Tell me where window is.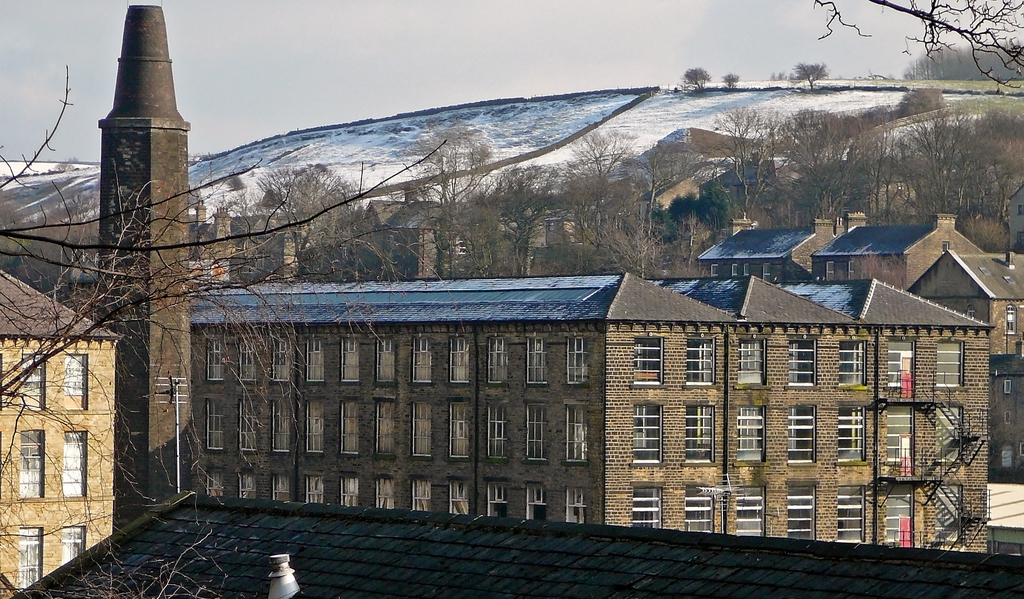
window is at region(273, 333, 292, 392).
